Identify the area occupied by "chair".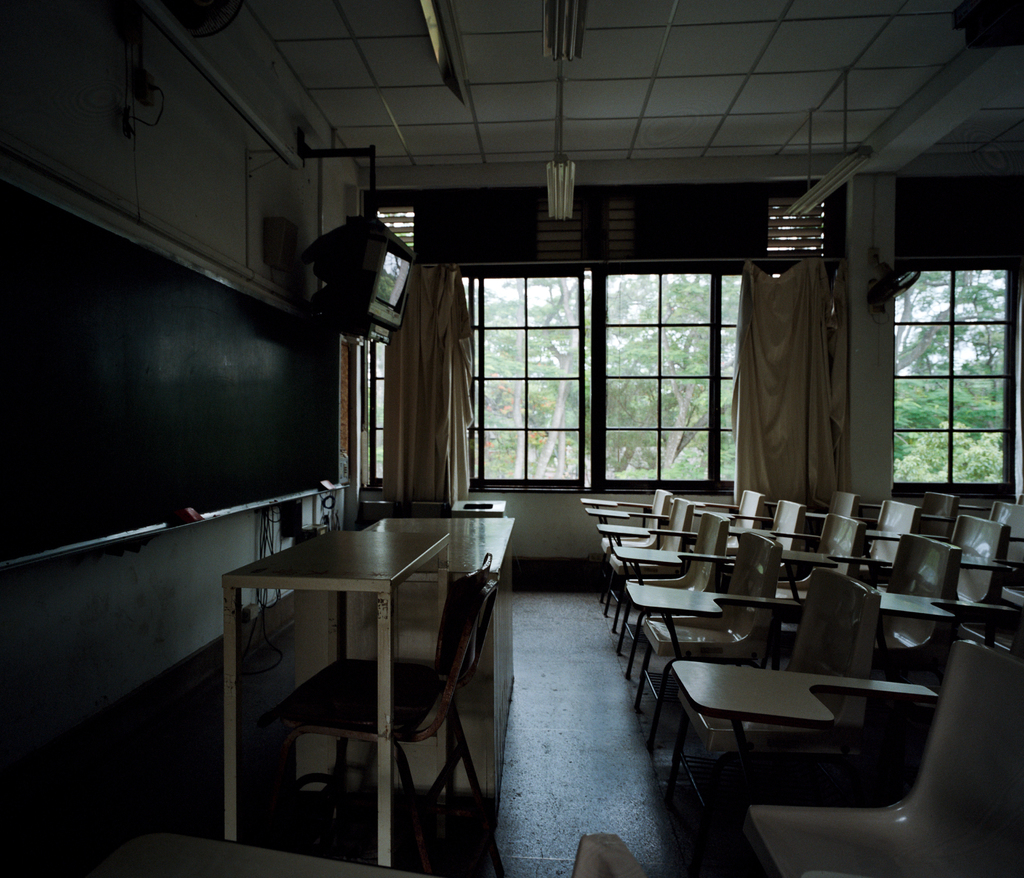
Area: bbox=(751, 514, 867, 616).
